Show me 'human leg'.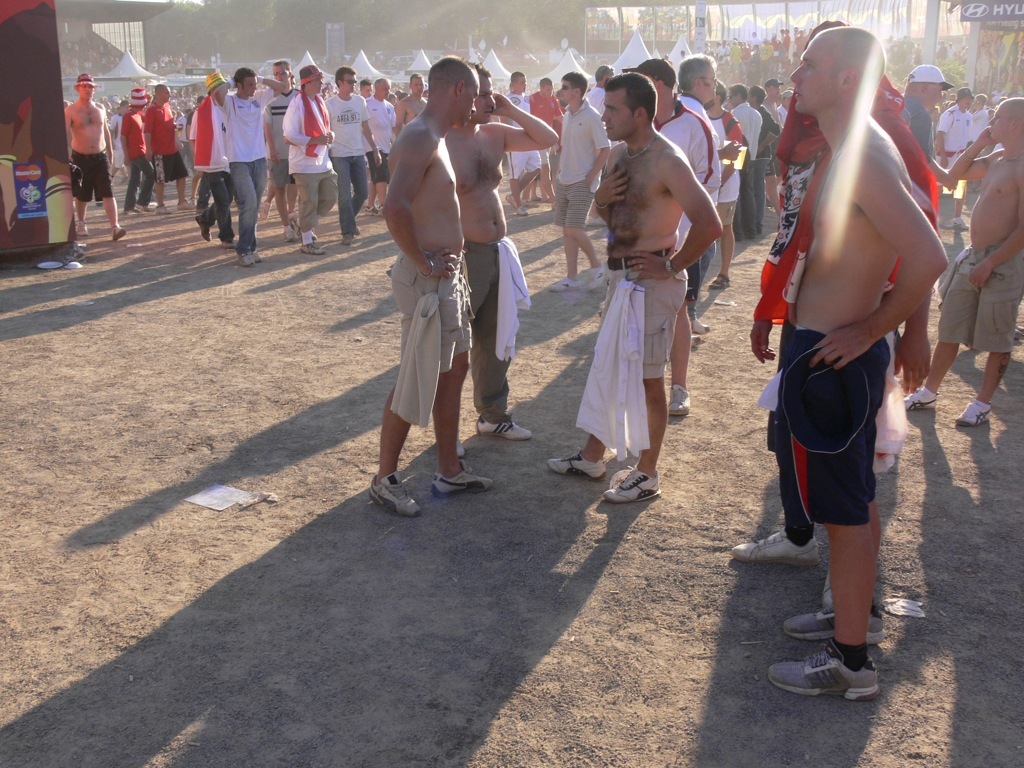
'human leg' is here: bbox=(554, 372, 606, 477).
